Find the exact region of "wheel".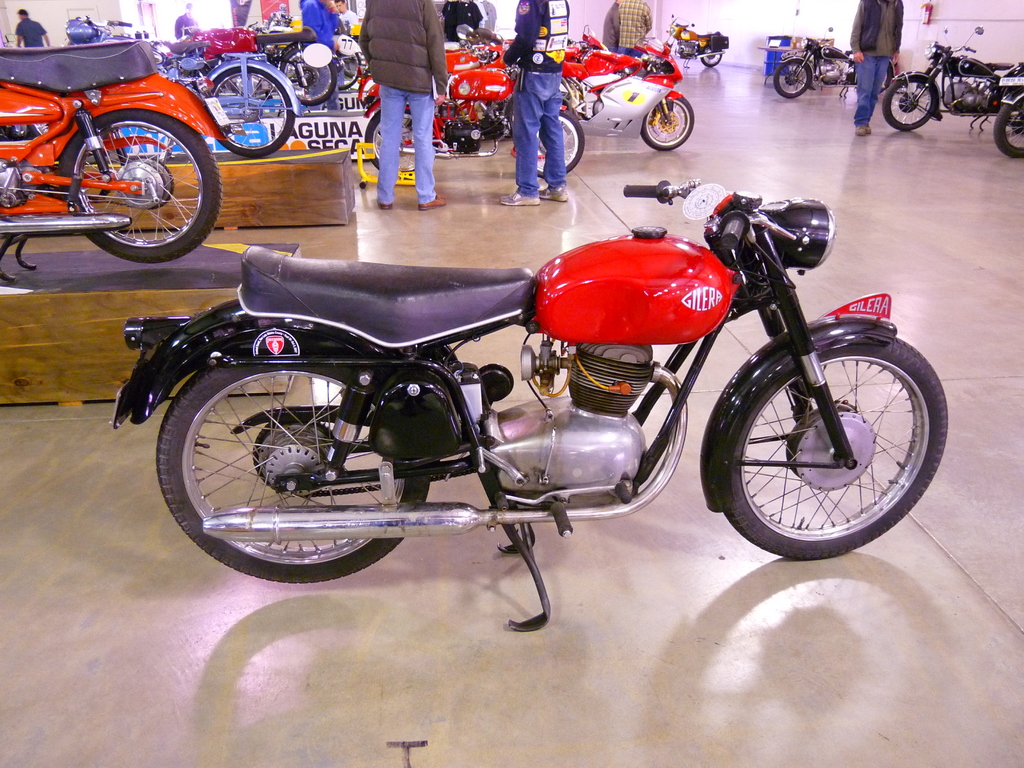
Exact region: 212 67 291 161.
